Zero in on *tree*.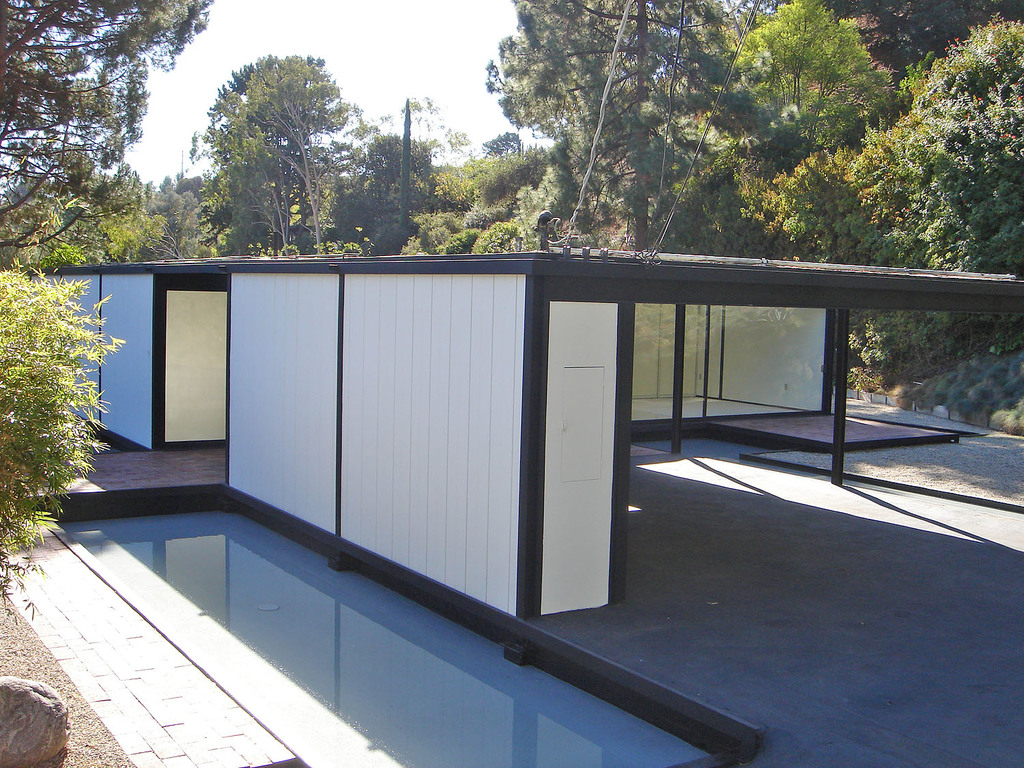
Zeroed in: locate(480, 0, 754, 261).
